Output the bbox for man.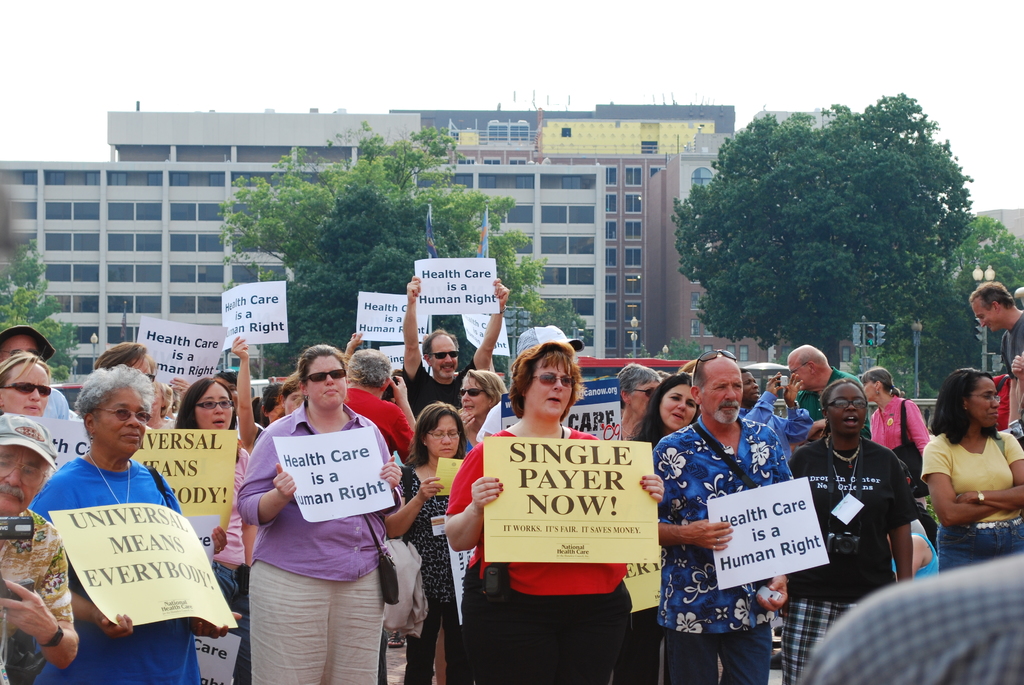
<box>229,337,286,449</box>.
